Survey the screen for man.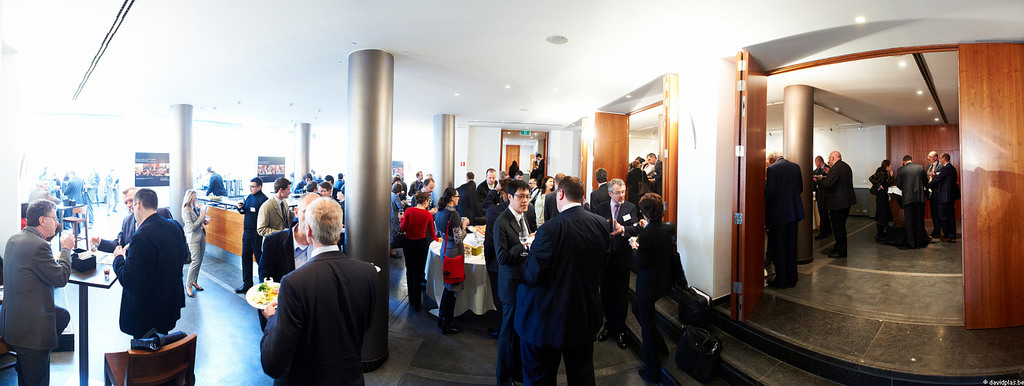
Survey found: x1=92 y1=186 x2=139 y2=254.
